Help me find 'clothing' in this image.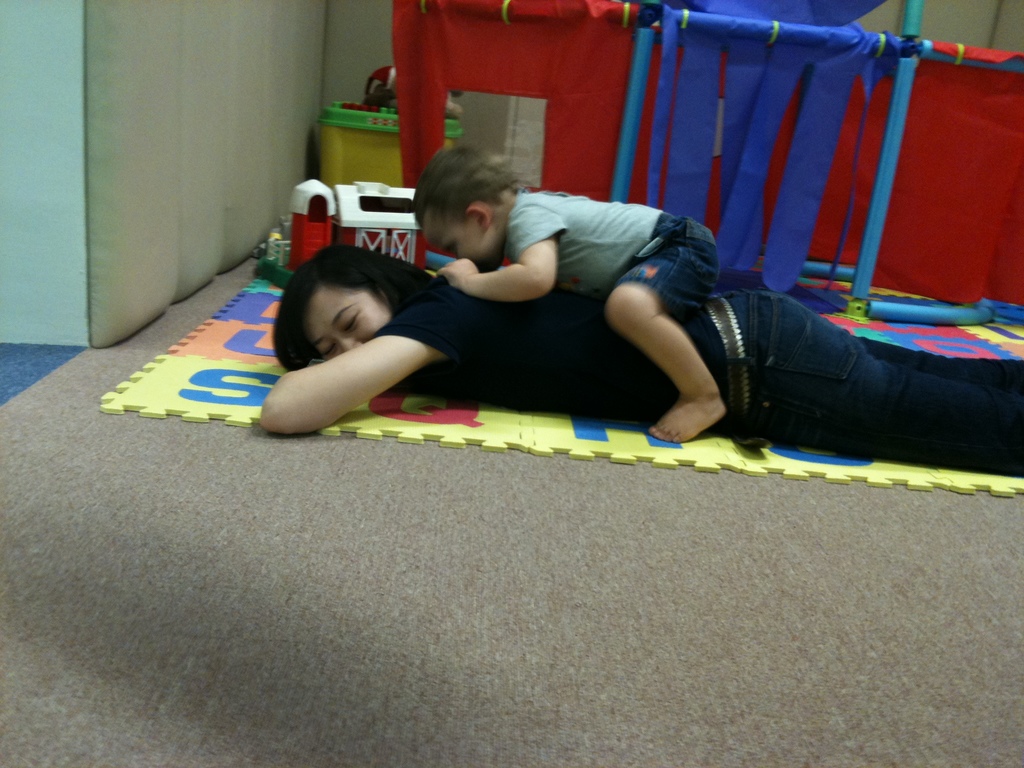
Found it: 501, 188, 716, 320.
